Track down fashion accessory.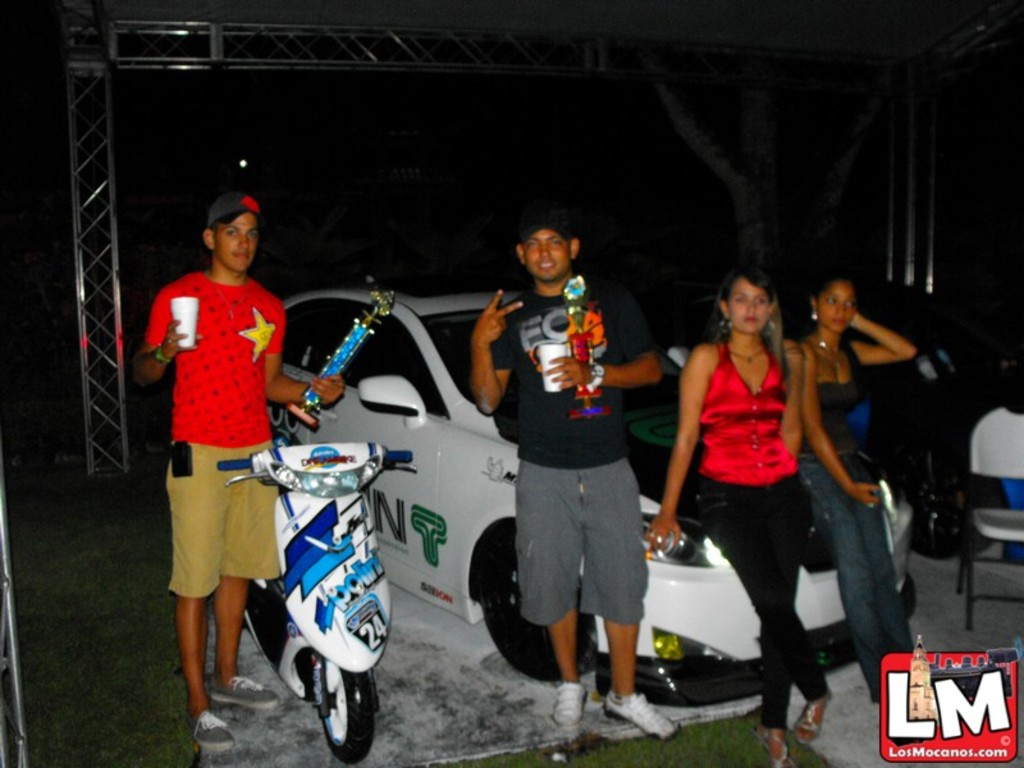
Tracked to [717,346,767,362].
